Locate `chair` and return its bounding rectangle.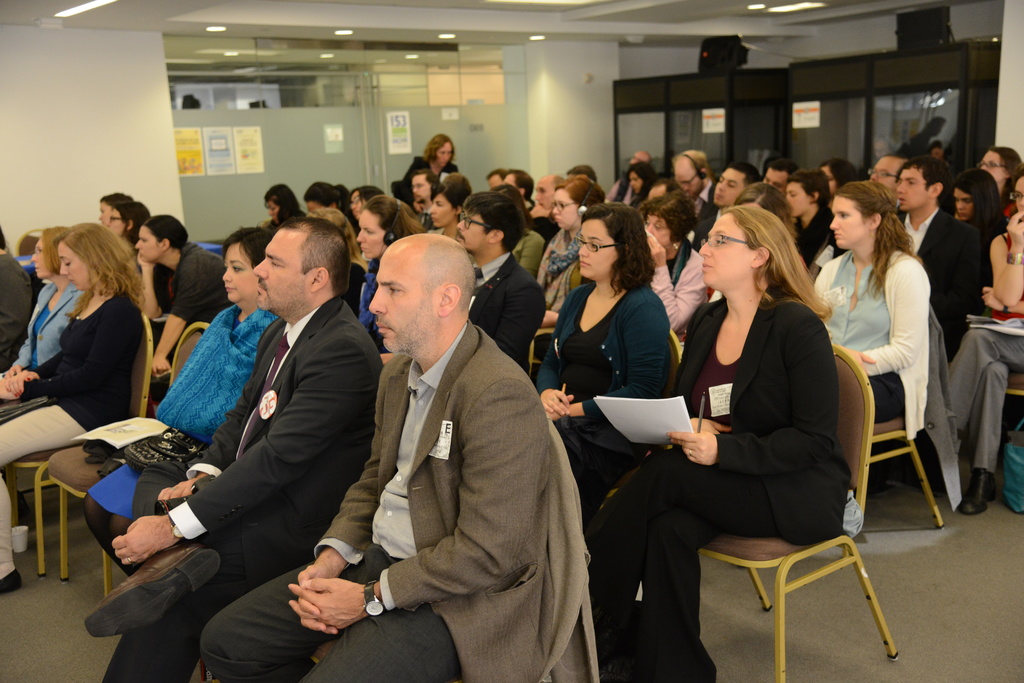
(x1=5, y1=312, x2=155, y2=581).
